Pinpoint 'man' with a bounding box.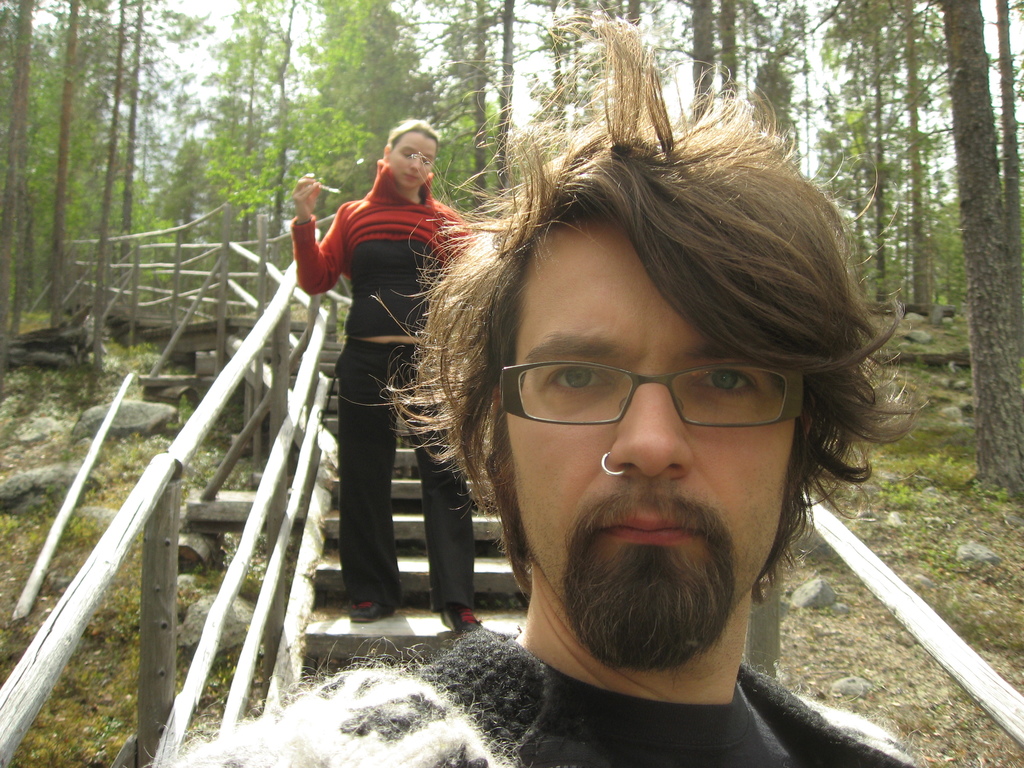
select_region(152, 13, 950, 767).
